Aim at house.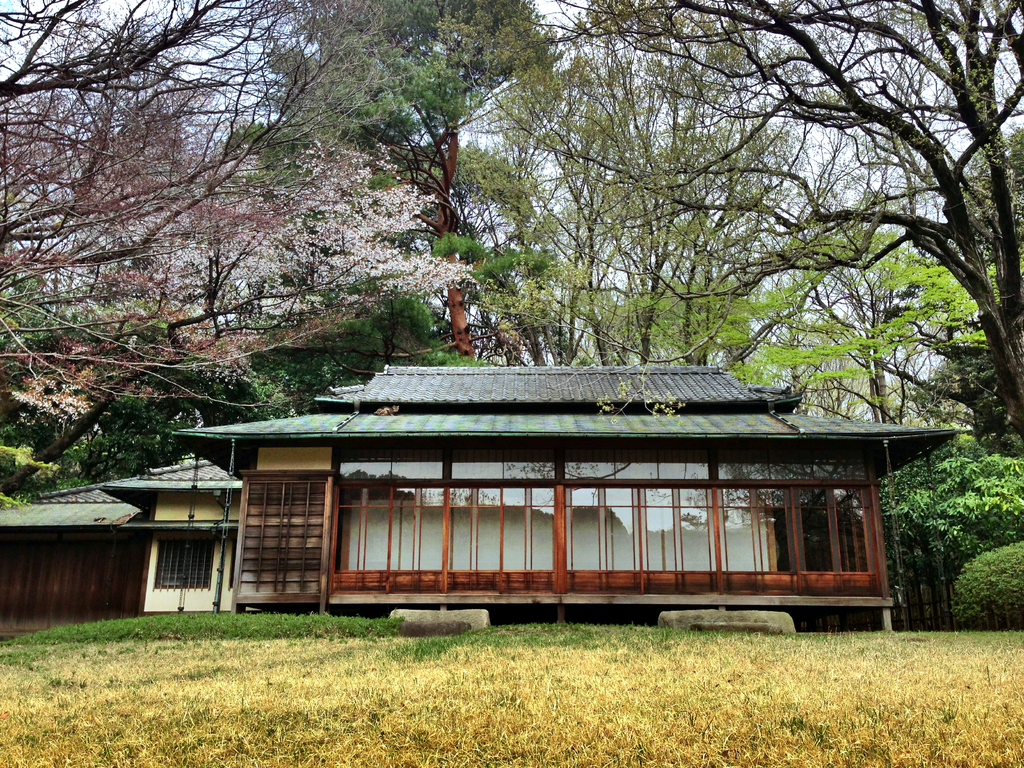
Aimed at [0, 468, 228, 642].
